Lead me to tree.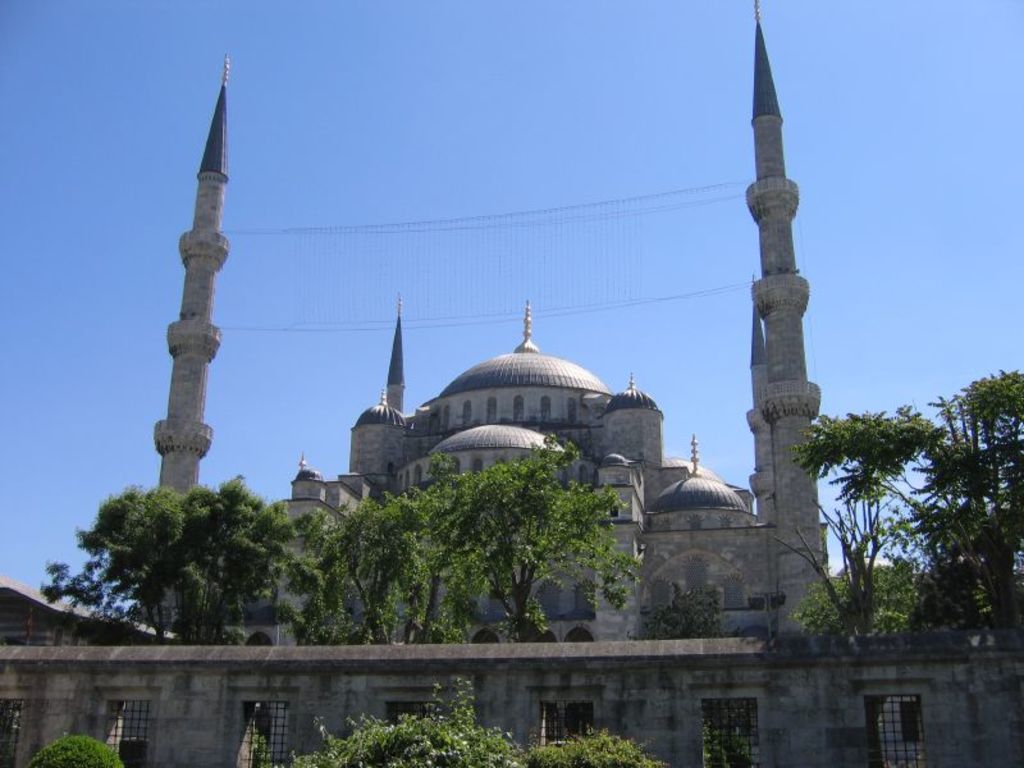
Lead to bbox=(54, 479, 310, 641).
